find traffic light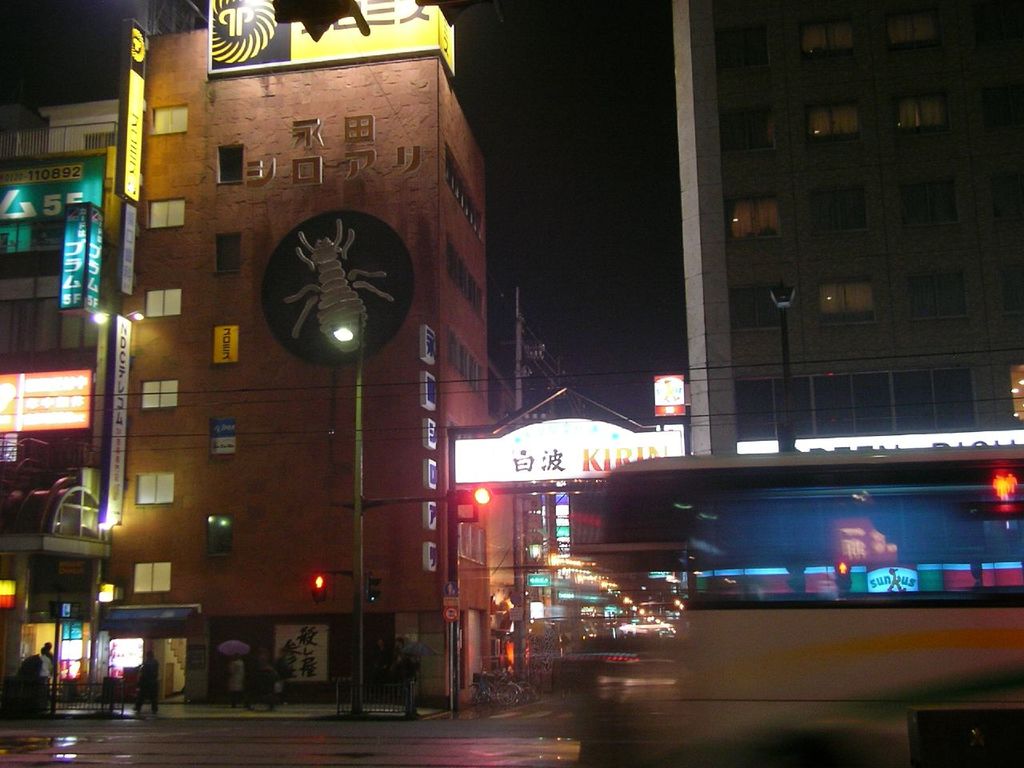
(left=365, top=574, right=382, bottom=605)
